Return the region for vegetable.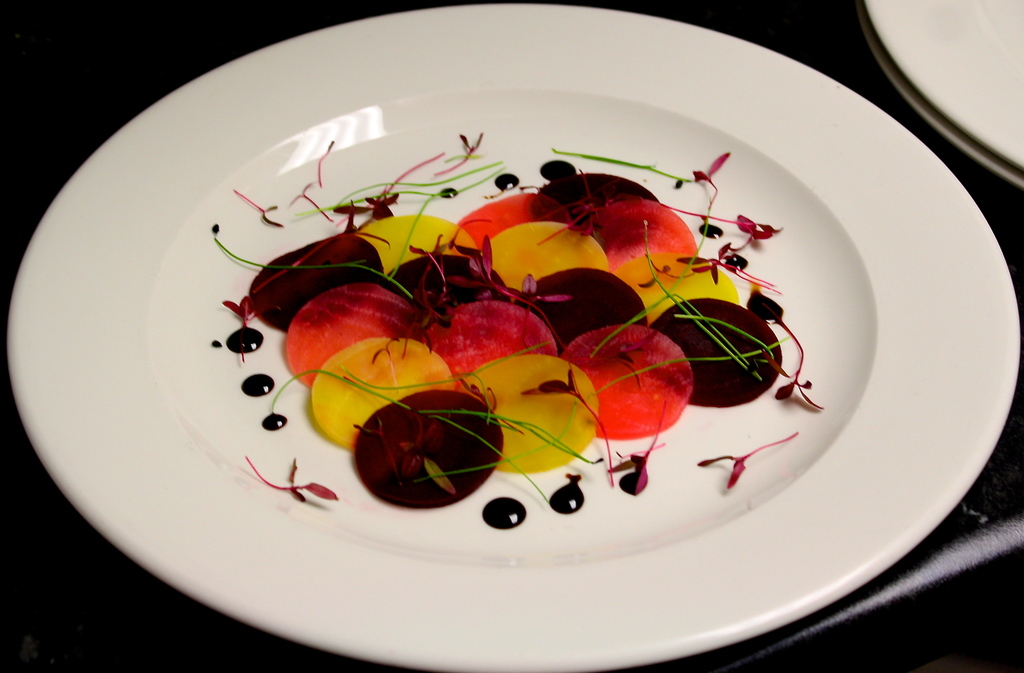
(239, 232, 380, 332).
